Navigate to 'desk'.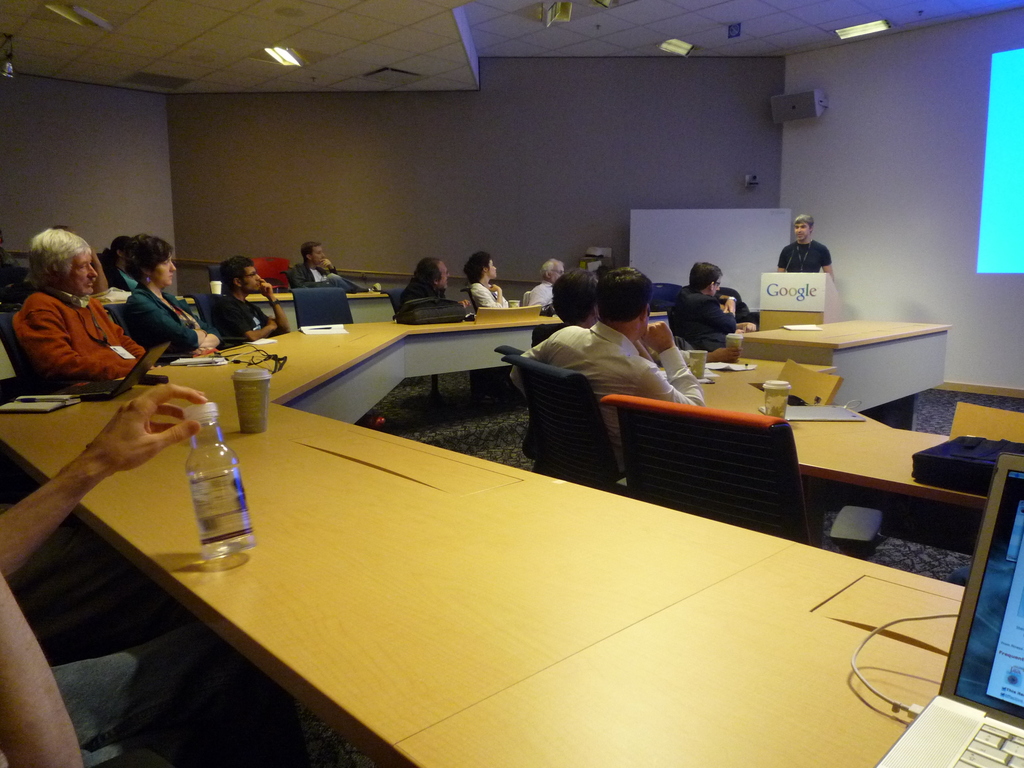
Navigation target: box=[740, 317, 951, 432].
